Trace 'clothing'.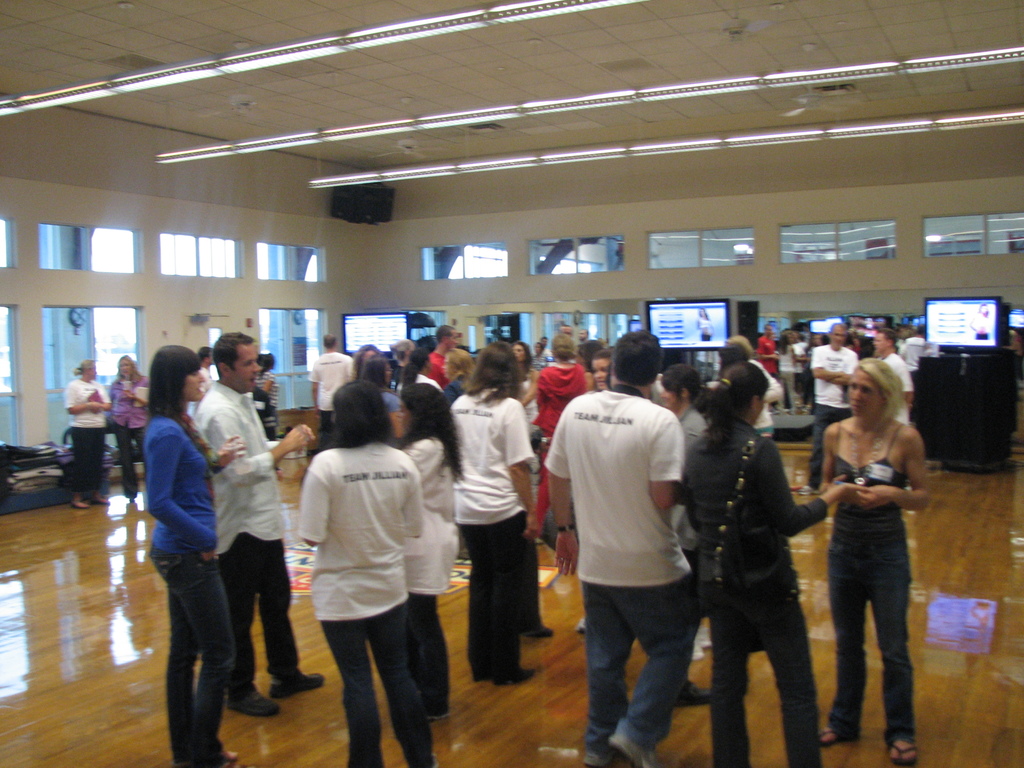
Traced to (312,348,347,424).
